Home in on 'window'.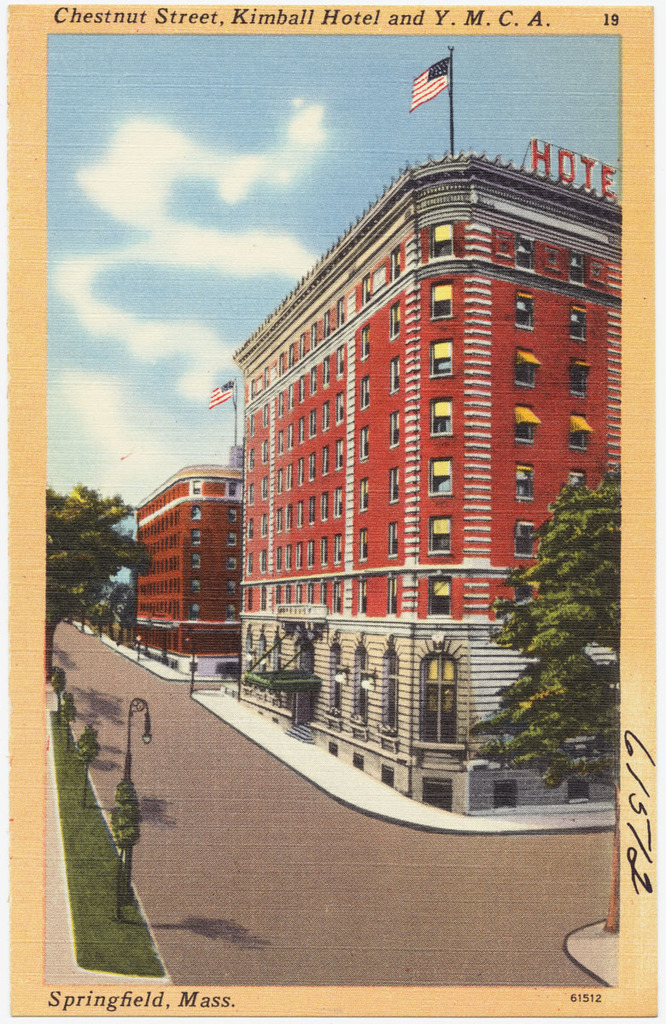
Homed in at x1=260, y1=510, x2=267, y2=537.
